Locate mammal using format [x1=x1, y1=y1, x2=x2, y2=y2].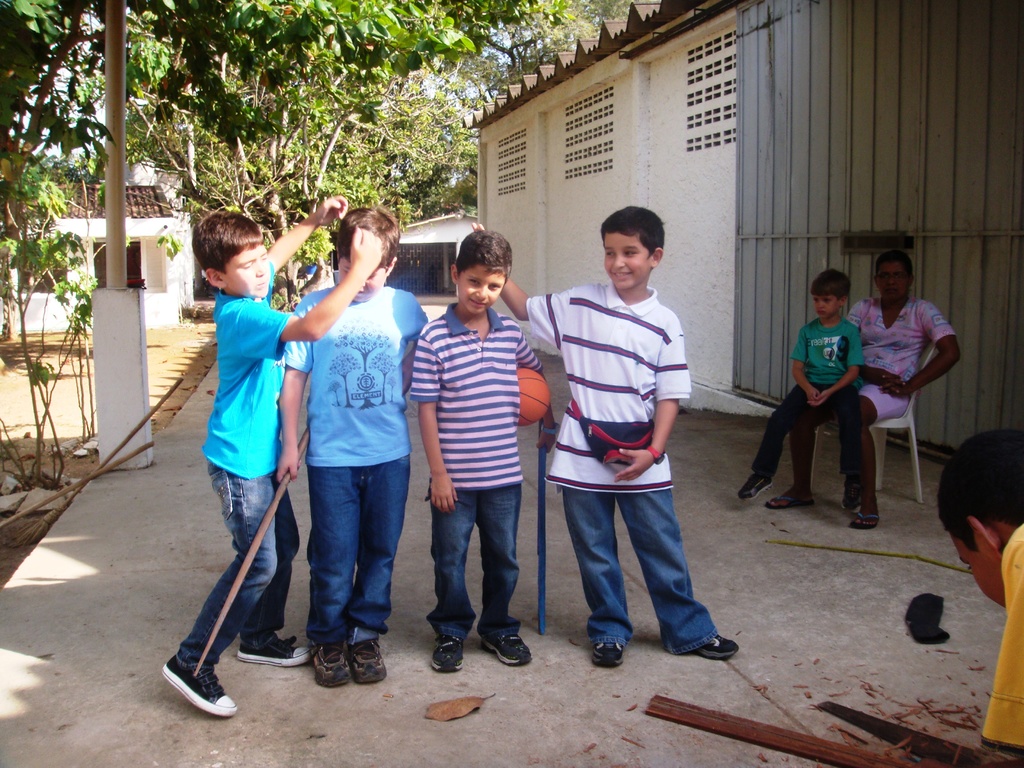
[x1=515, y1=230, x2=712, y2=650].
